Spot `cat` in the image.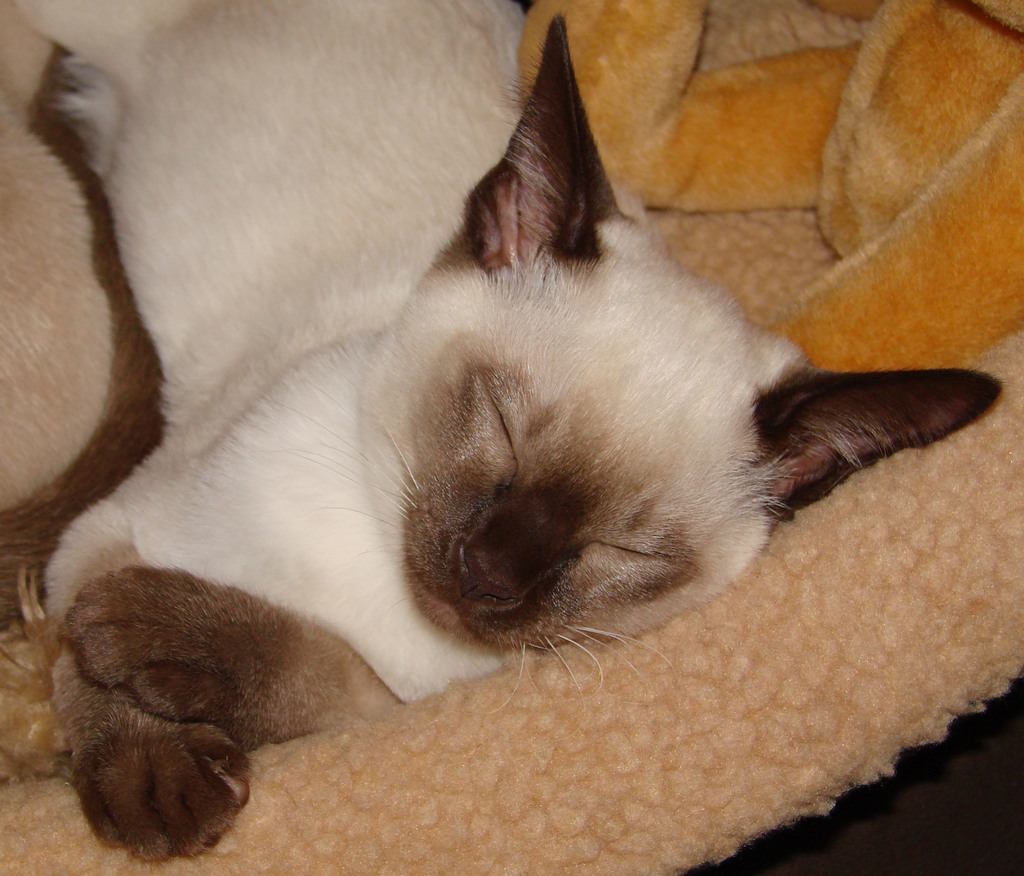
`cat` found at locate(0, 0, 1007, 864).
